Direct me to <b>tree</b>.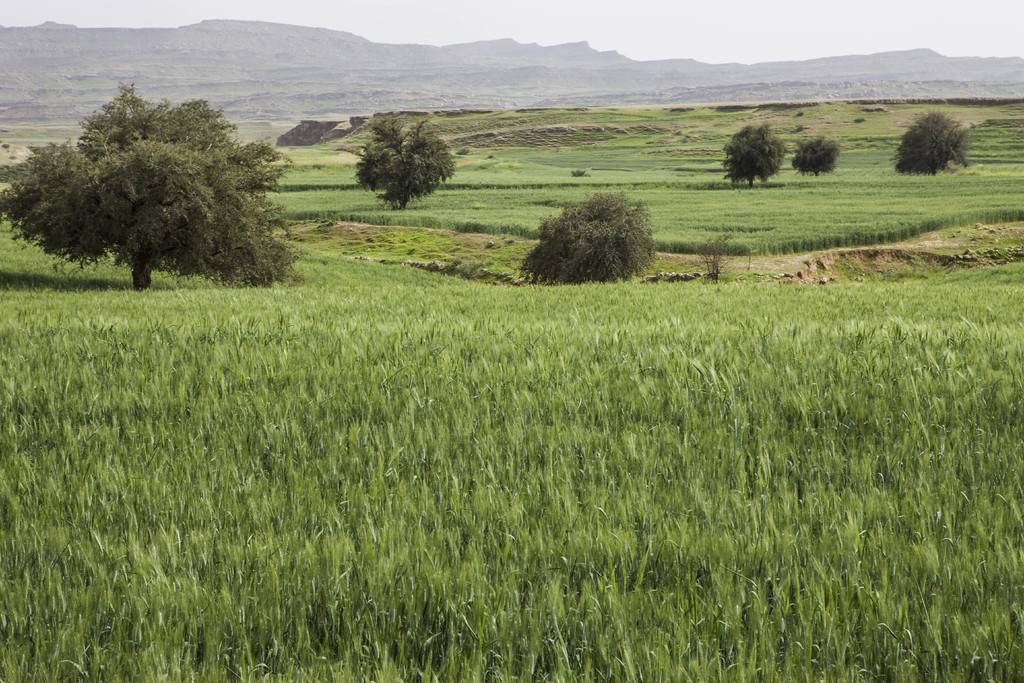
Direction: [355,117,456,211].
